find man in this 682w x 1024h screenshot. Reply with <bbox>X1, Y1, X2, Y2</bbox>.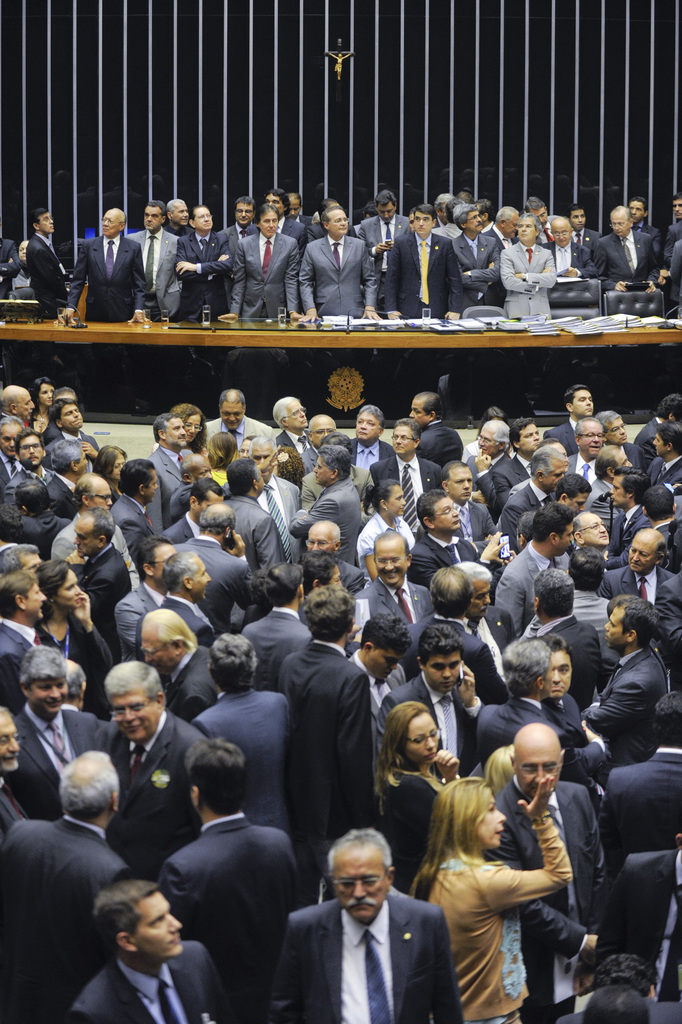
<bbox>300, 430, 396, 541</bbox>.
